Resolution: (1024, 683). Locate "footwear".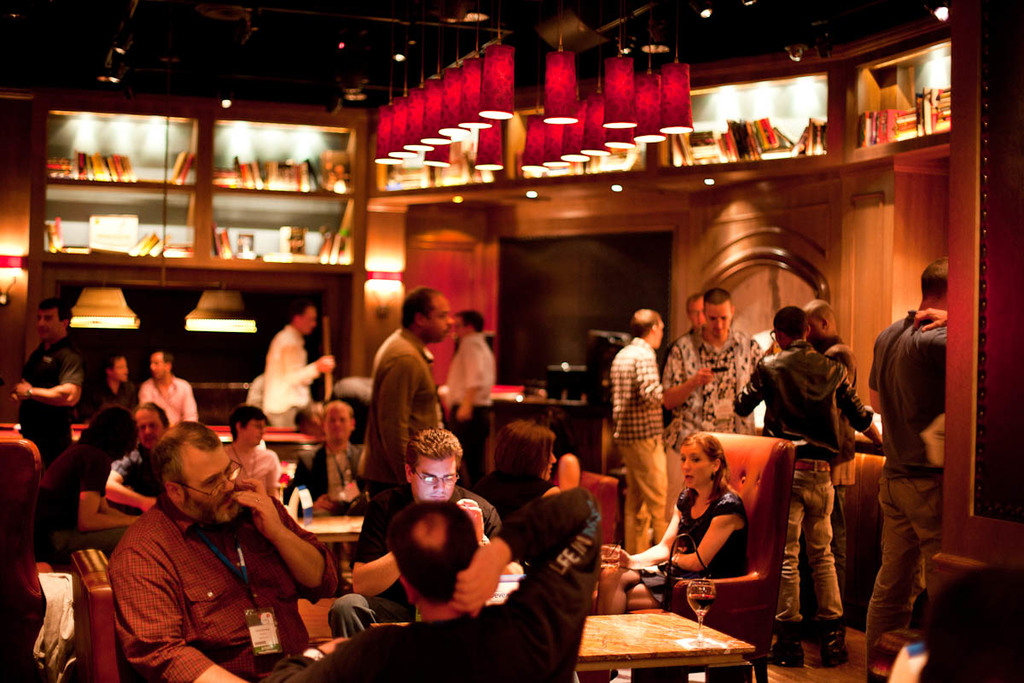
(x1=811, y1=616, x2=847, y2=667).
